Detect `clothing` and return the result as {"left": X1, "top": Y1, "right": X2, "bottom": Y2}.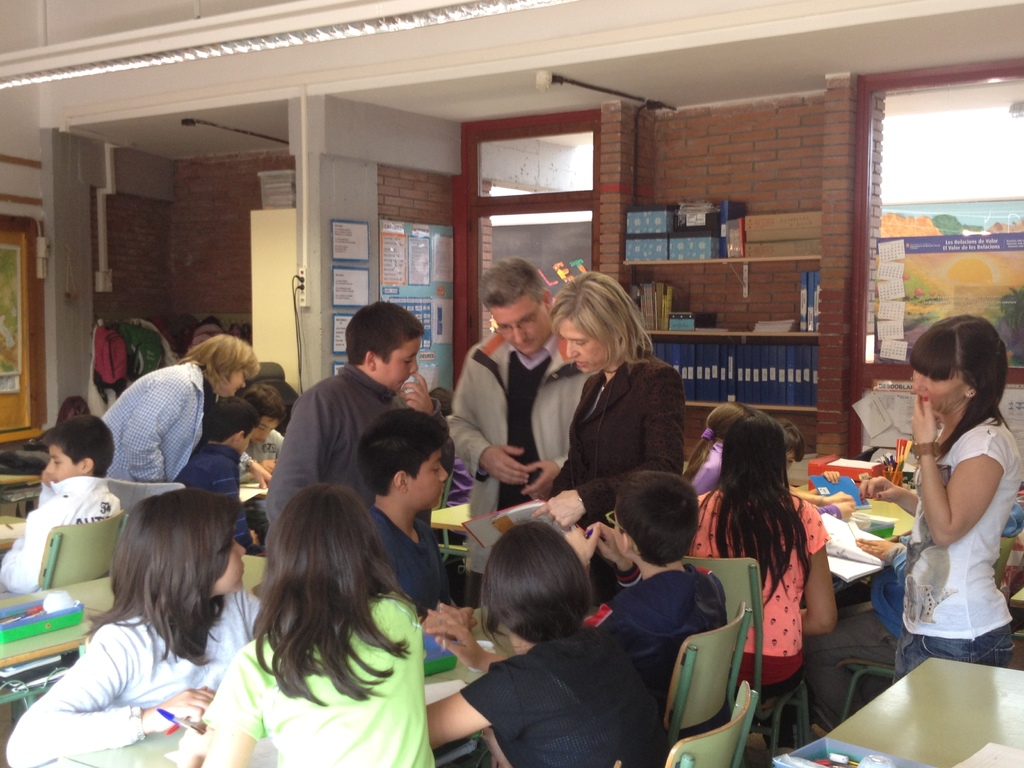
{"left": 444, "top": 326, "right": 593, "bottom": 609}.
